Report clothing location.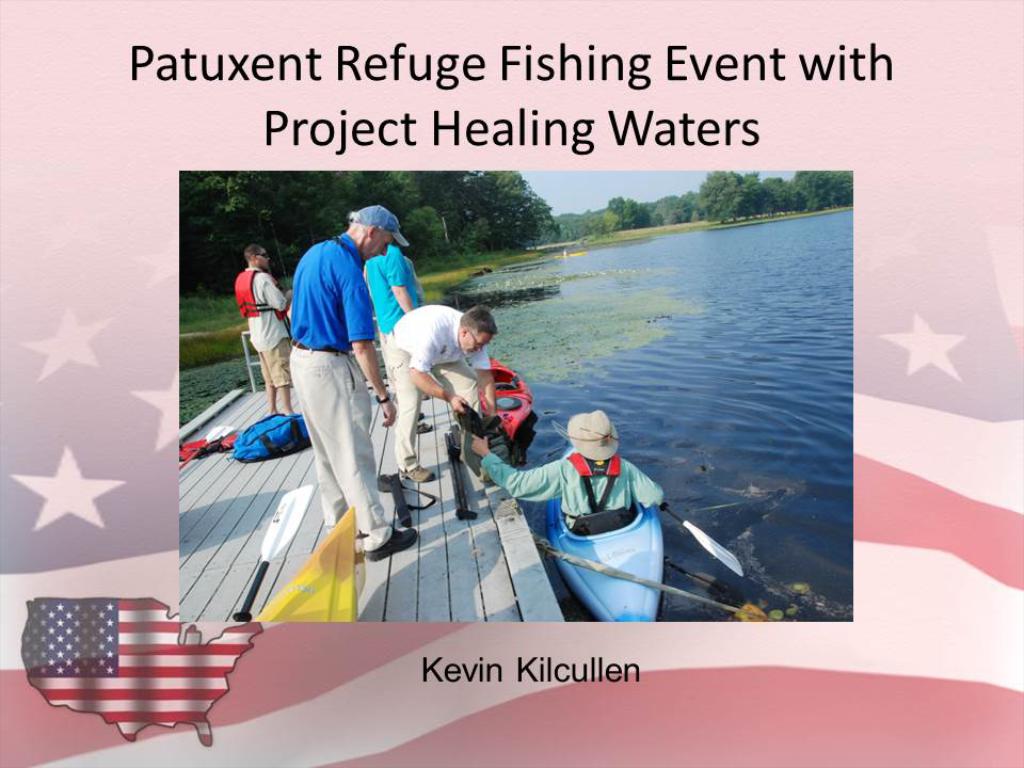
Report: {"x1": 379, "y1": 300, "x2": 491, "y2": 466}.
